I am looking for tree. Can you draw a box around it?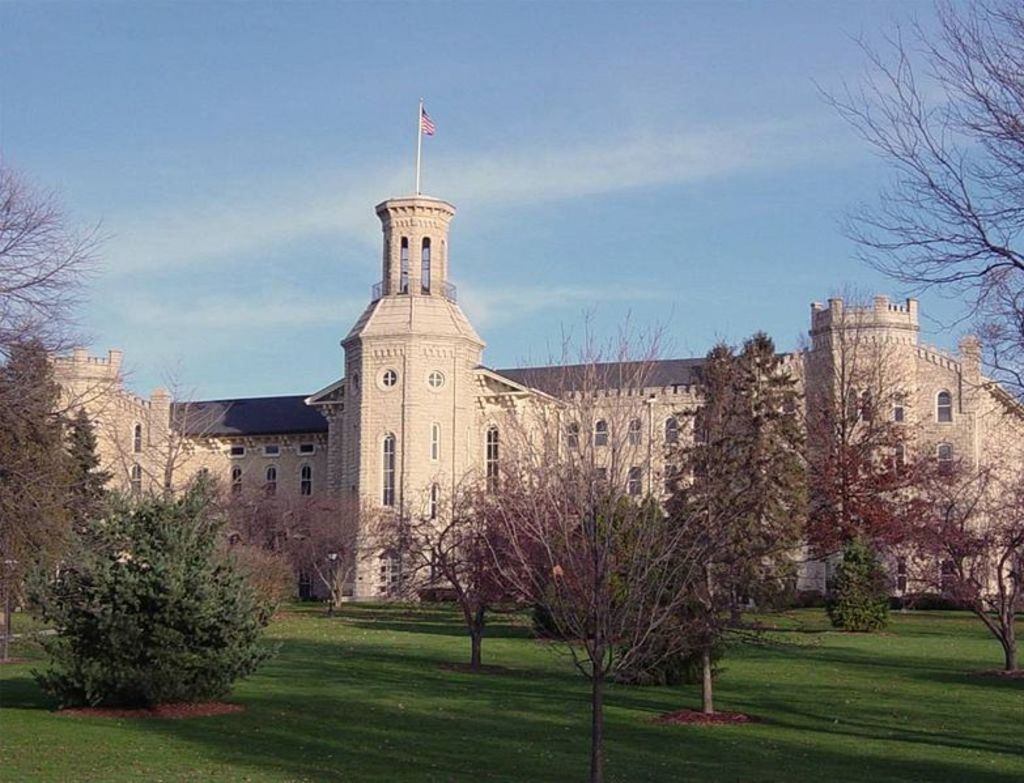
Sure, the bounding box is region(56, 403, 116, 516).
